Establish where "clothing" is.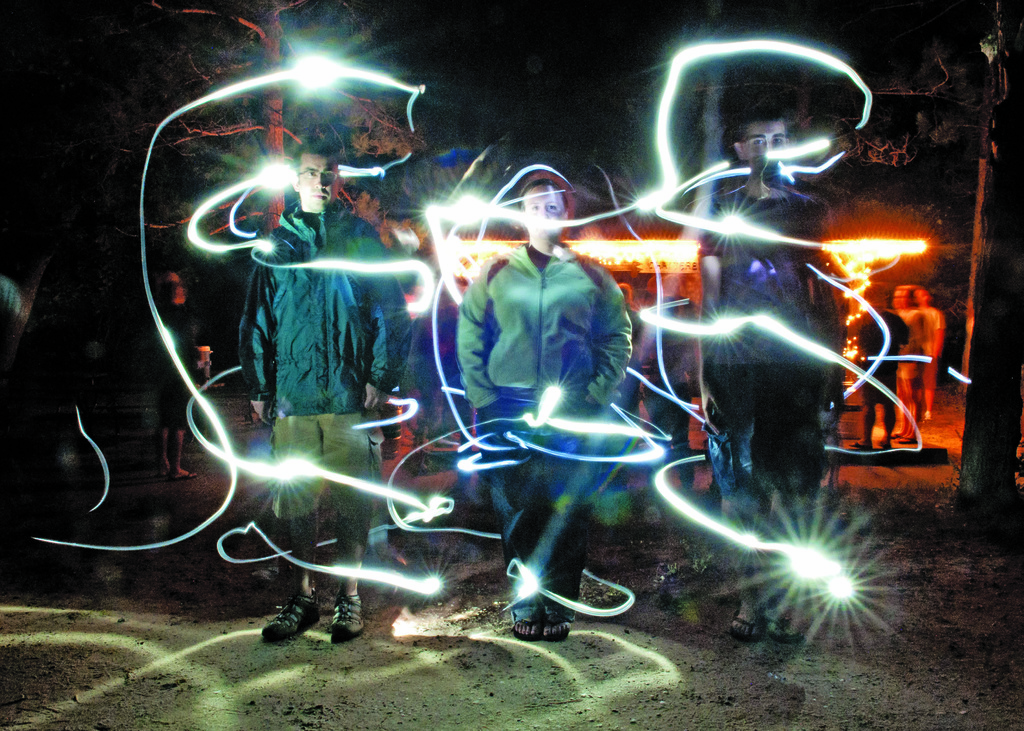
Established at {"left": 237, "top": 207, "right": 404, "bottom": 526}.
